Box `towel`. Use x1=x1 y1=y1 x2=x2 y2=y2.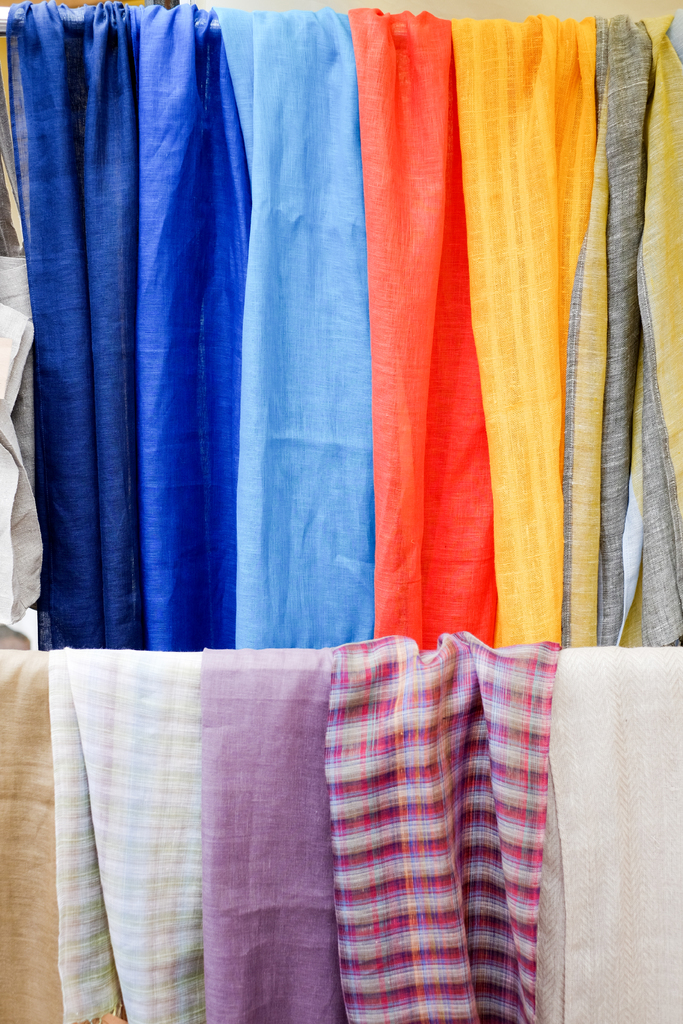
x1=198 y1=646 x2=347 y2=1023.
